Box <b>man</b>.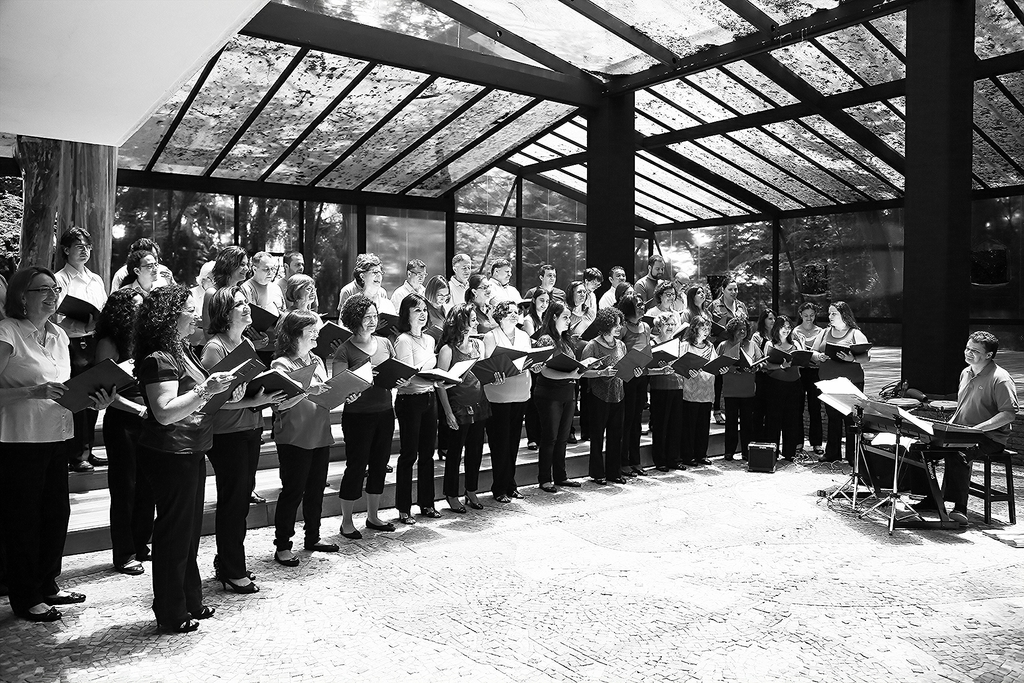
[111, 236, 179, 293].
